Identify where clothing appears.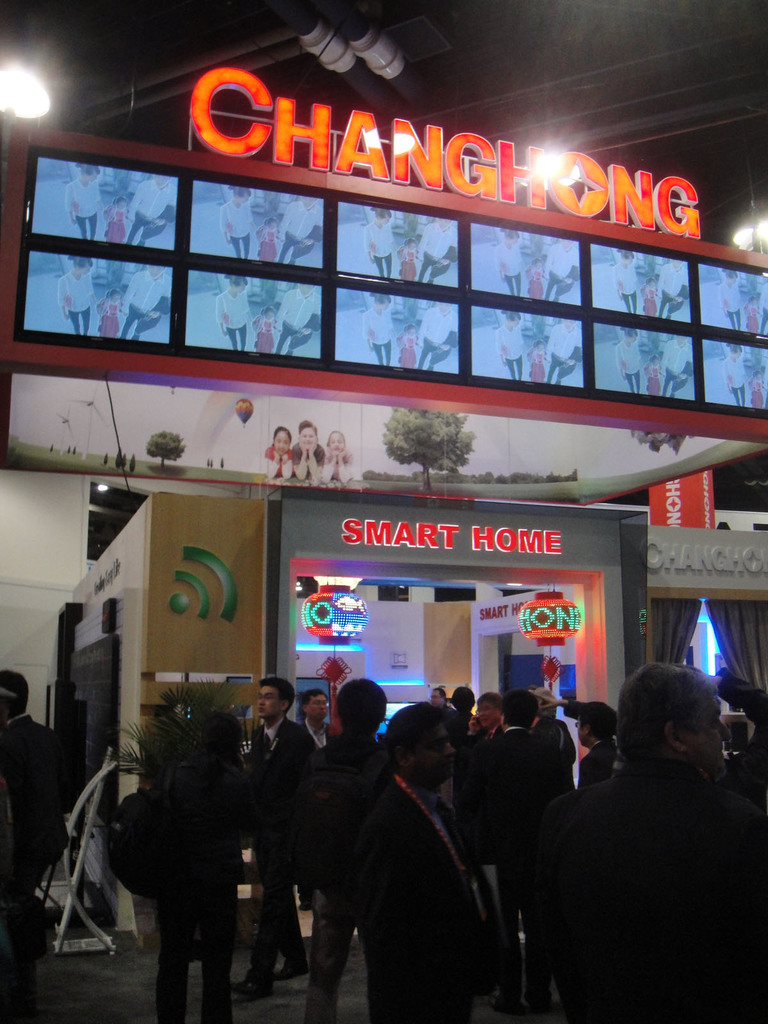
Appears at <region>346, 757, 495, 1023</region>.
